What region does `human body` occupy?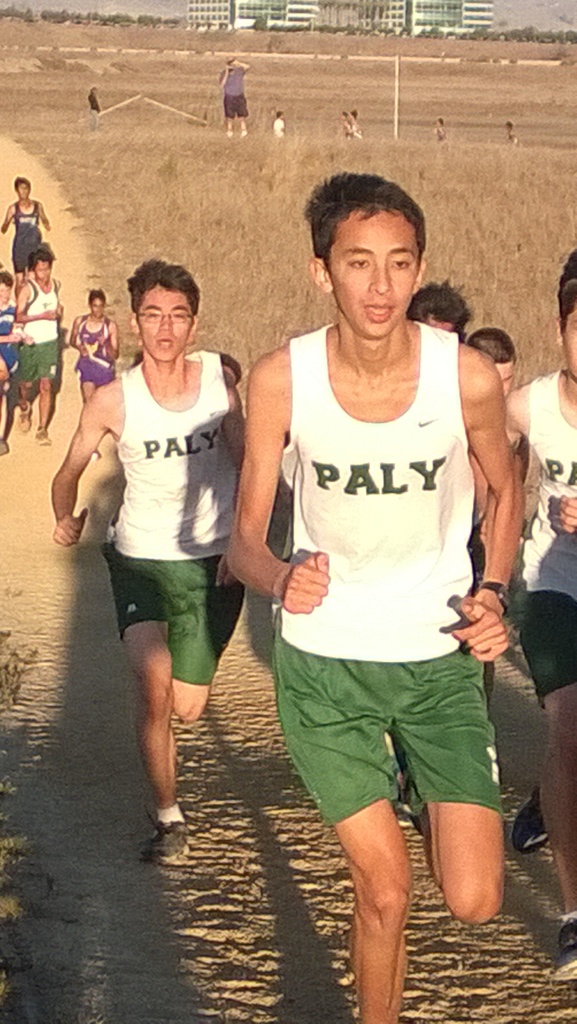
locate(19, 278, 64, 449).
